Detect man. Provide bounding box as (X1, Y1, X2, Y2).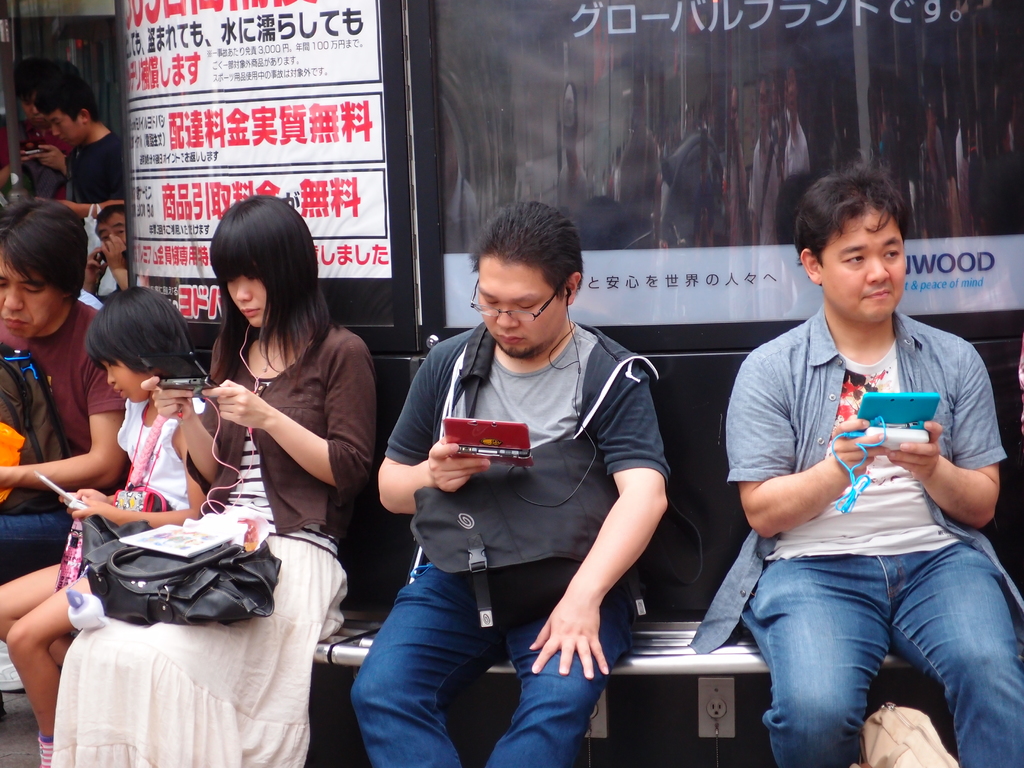
(349, 200, 669, 767).
